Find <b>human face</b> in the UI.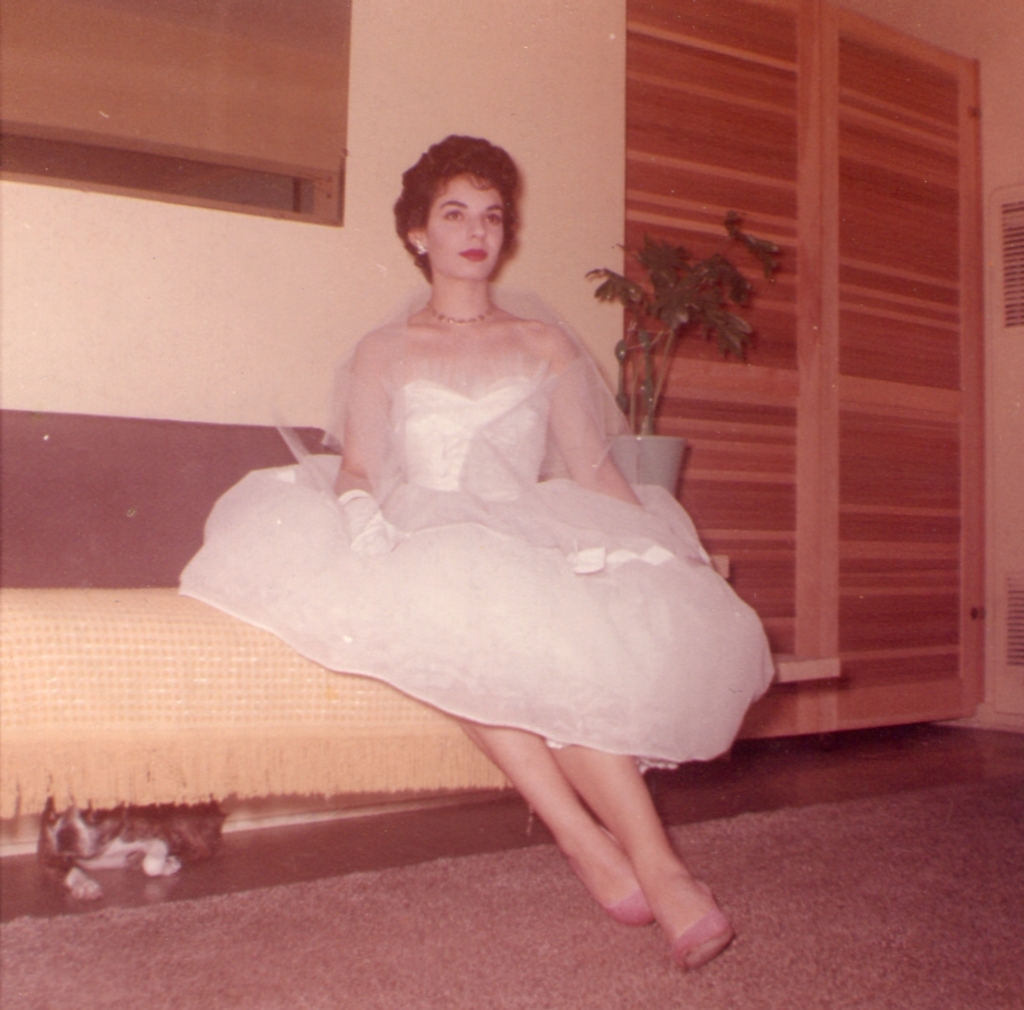
UI element at select_region(425, 180, 507, 279).
